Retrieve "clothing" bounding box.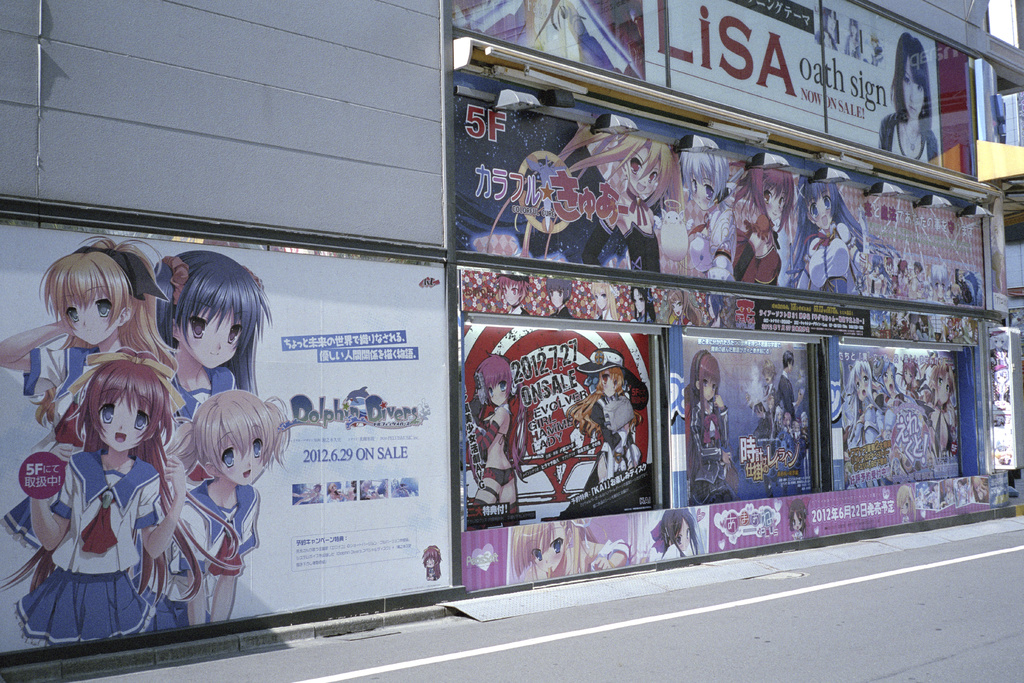
Bounding box: bbox=[8, 452, 160, 647].
